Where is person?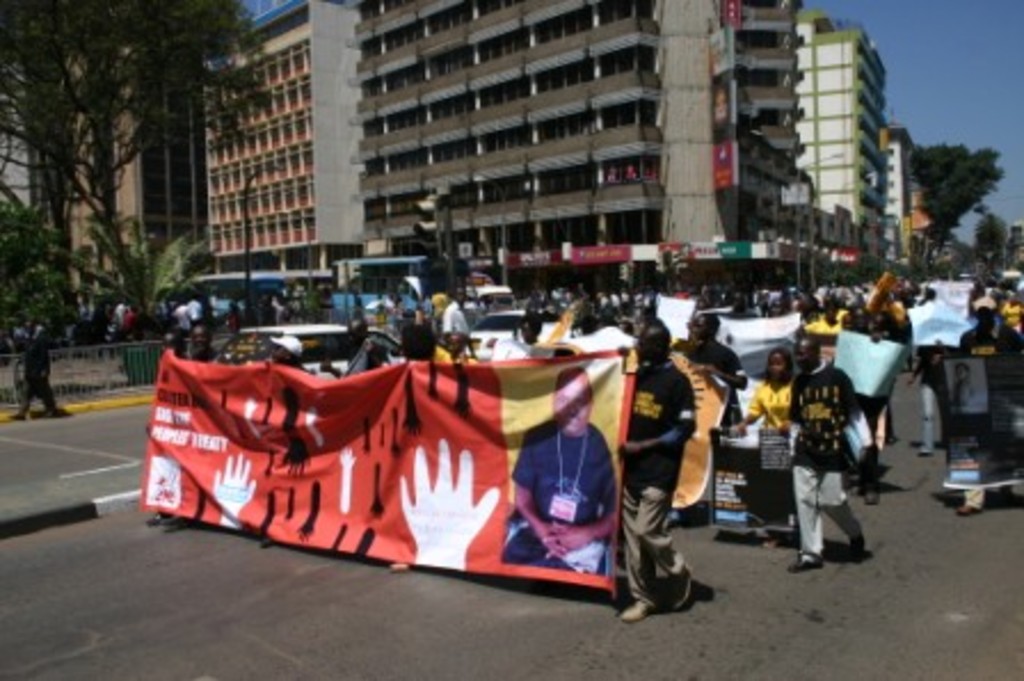
region(110, 297, 123, 334).
